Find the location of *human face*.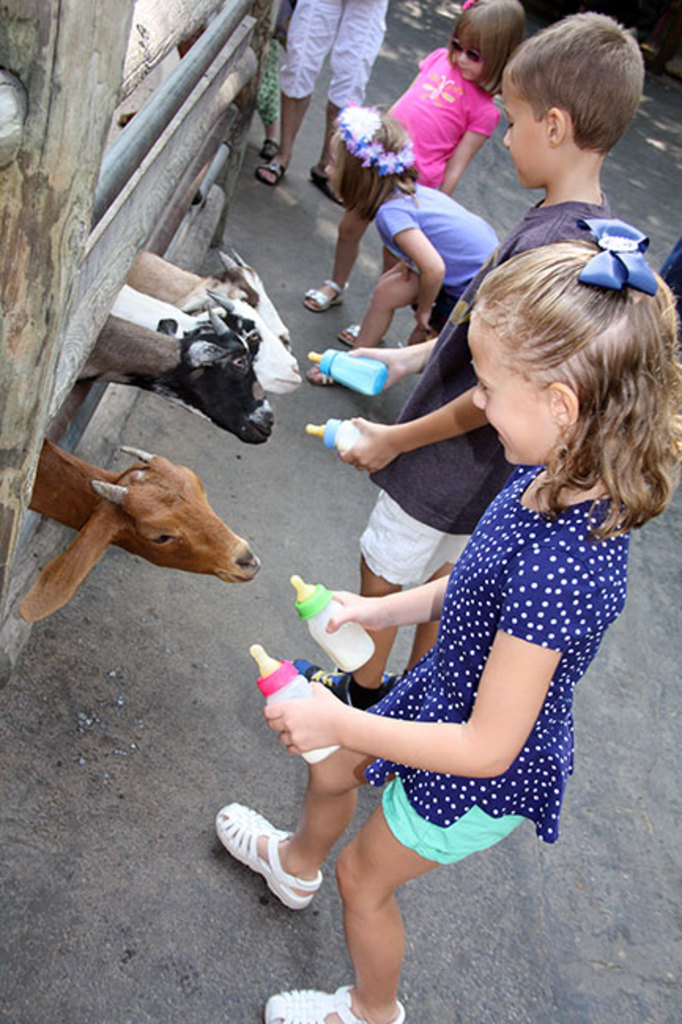
Location: box=[501, 83, 547, 186].
